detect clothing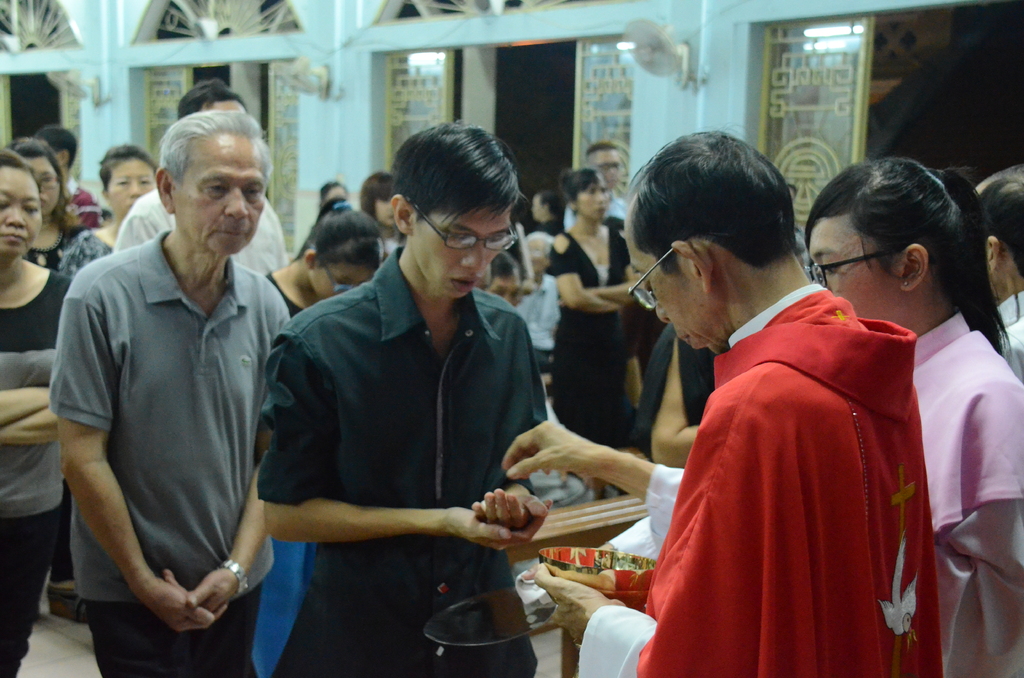
x1=263, y1=272, x2=306, y2=677
